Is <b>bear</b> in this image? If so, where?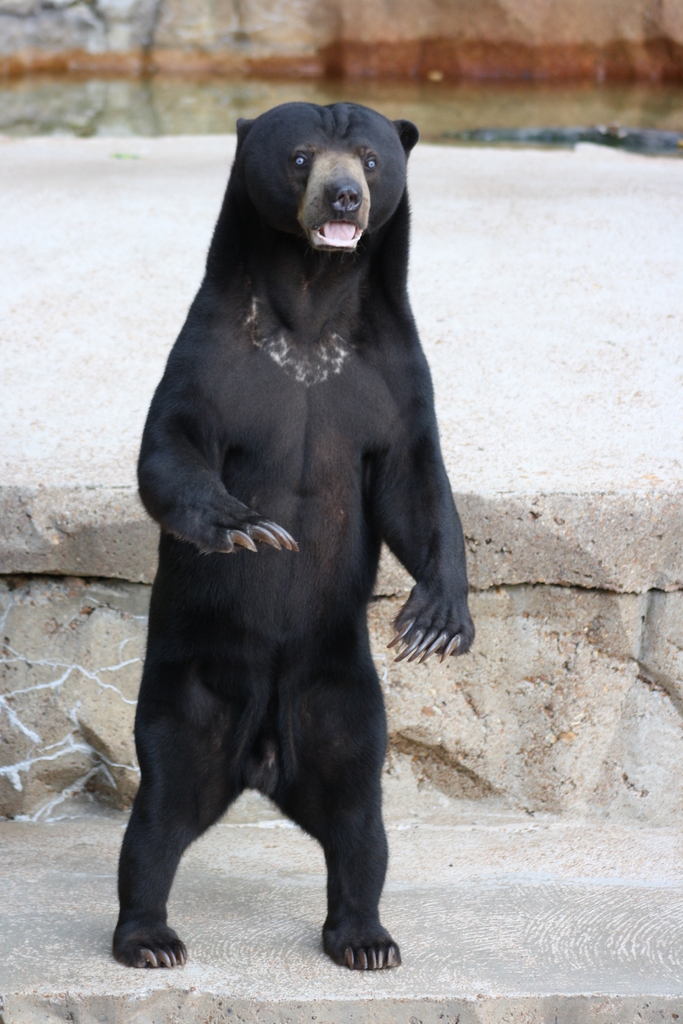
Yes, at bbox=(108, 99, 479, 969).
